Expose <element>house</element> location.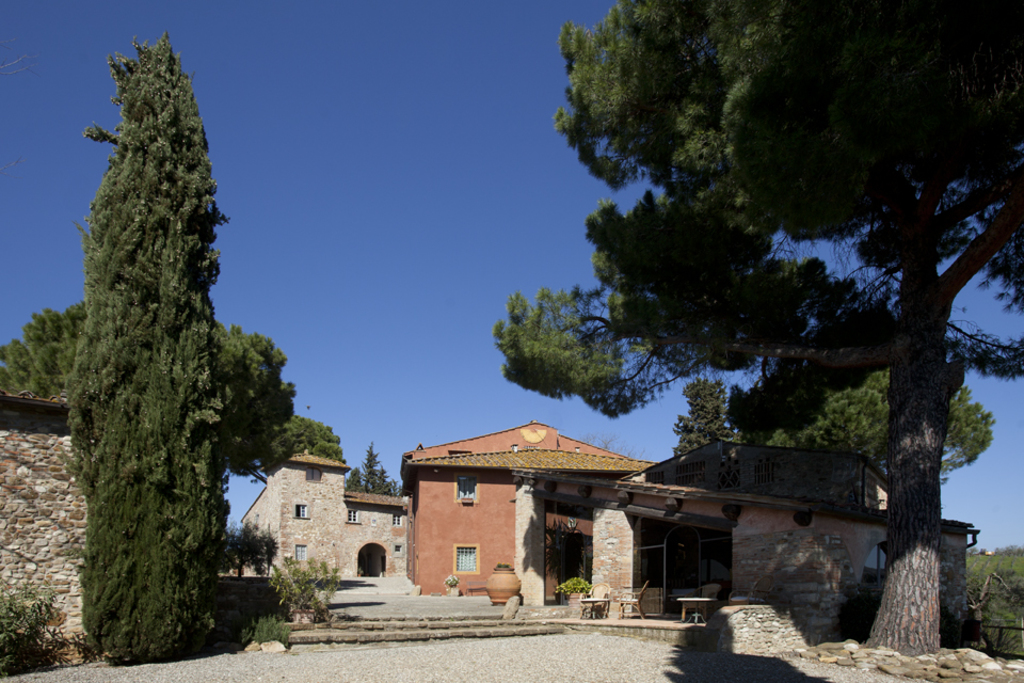
Exposed at (x1=238, y1=448, x2=406, y2=584).
